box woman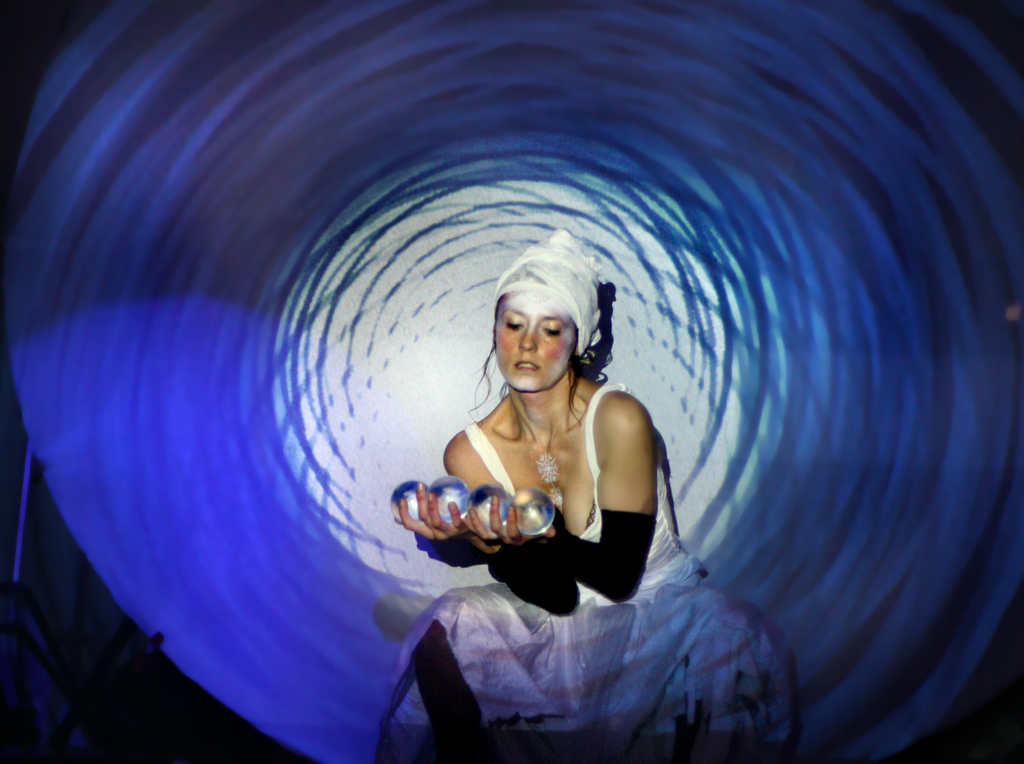
[402, 248, 735, 737]
